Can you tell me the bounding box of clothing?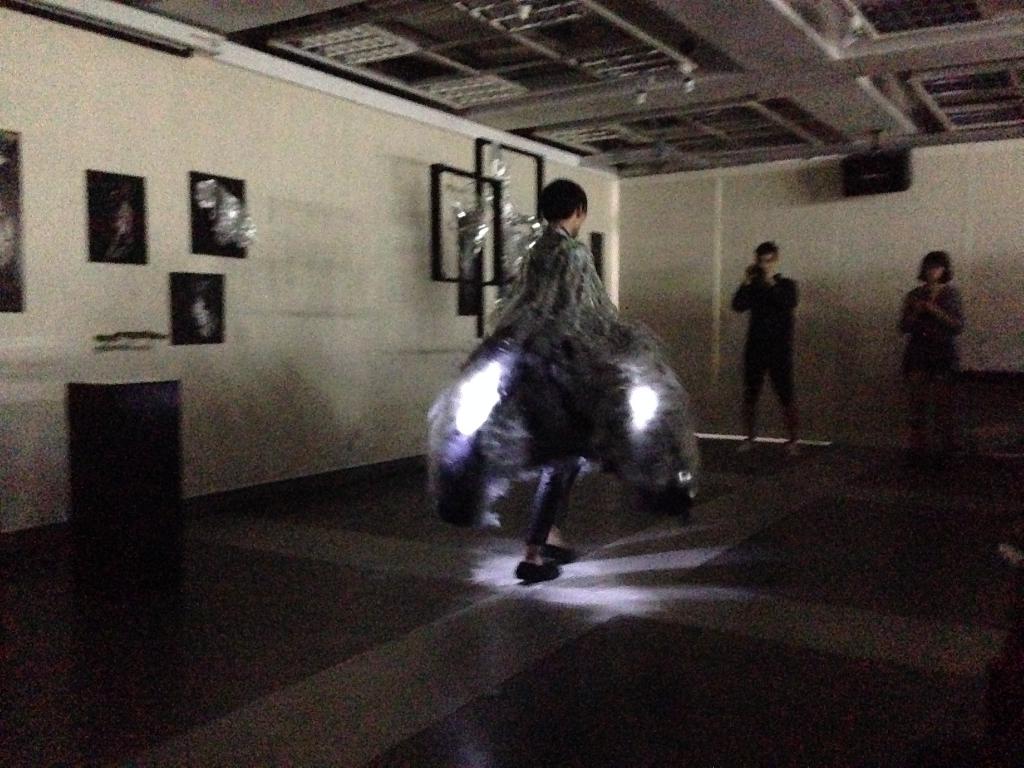
box=[898, 282, 964, 437].
